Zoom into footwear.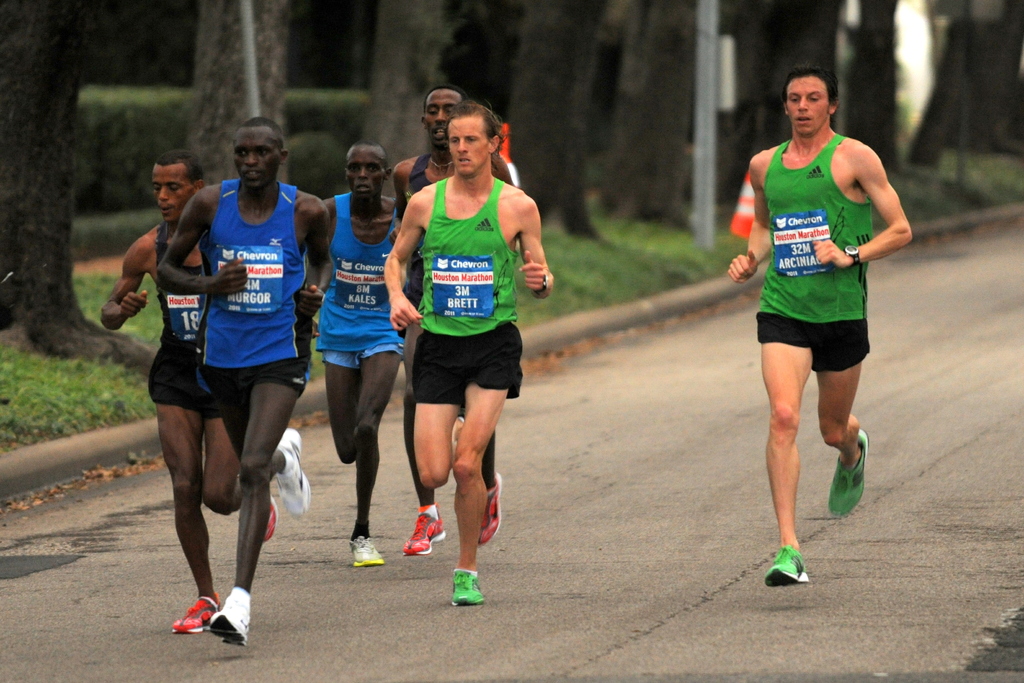
Zoom target: Rect(448, 567, 484, 604).
